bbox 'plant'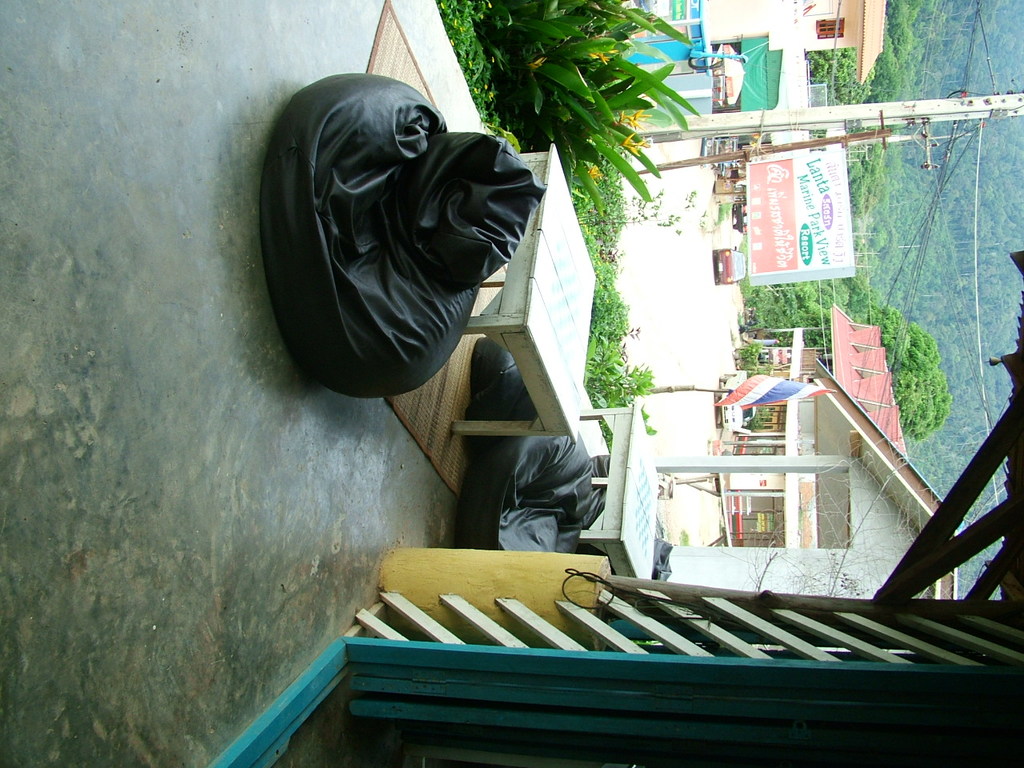
738:340:770:372
